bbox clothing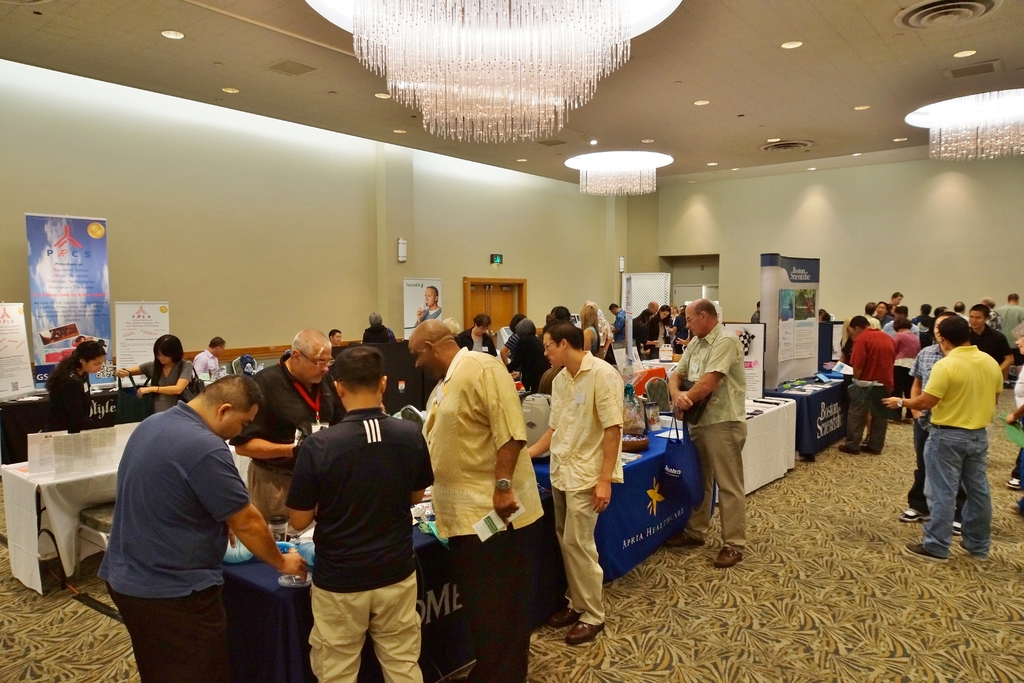
[49, 374, 95, 428]
